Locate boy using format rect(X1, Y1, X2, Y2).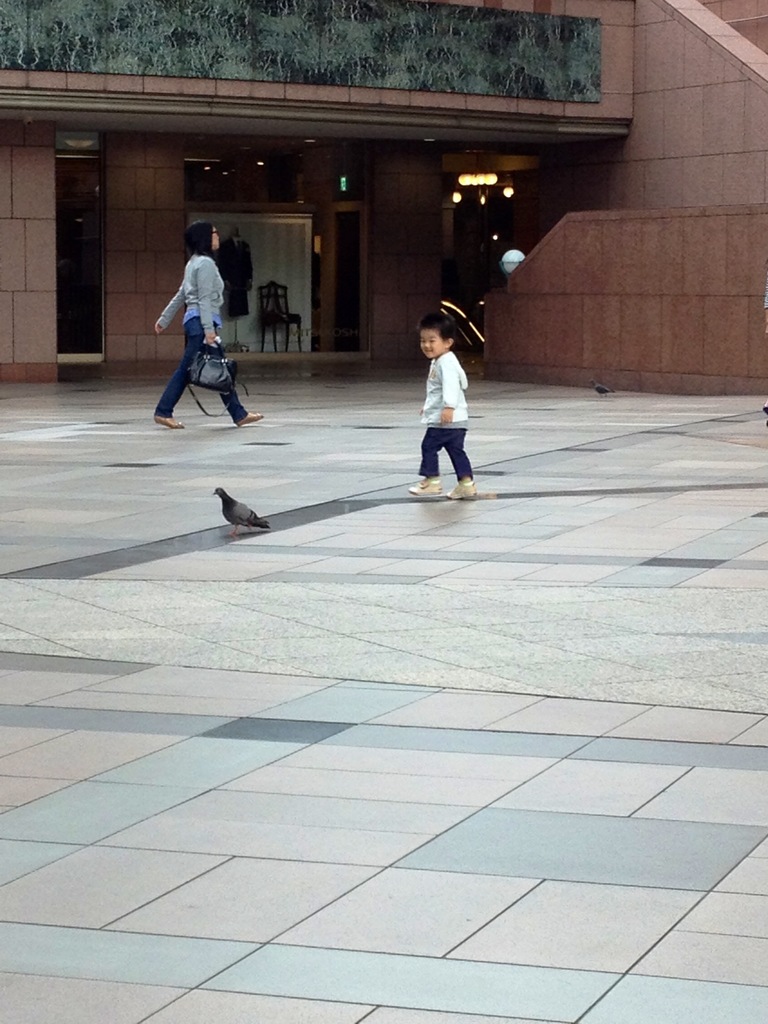
rect(401, 310, 485, 496).
